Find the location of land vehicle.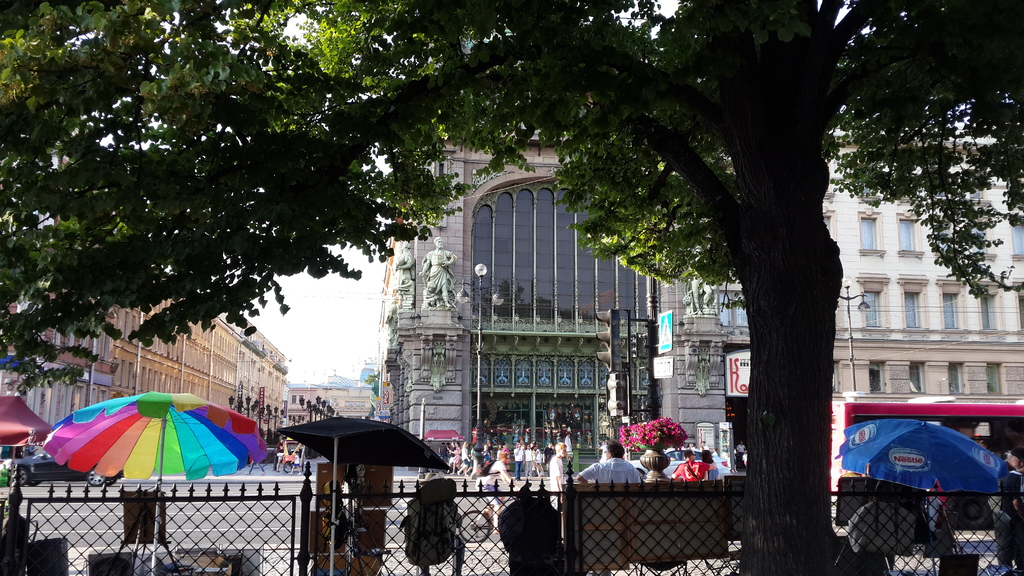
Location: (830,400,1023,530).
